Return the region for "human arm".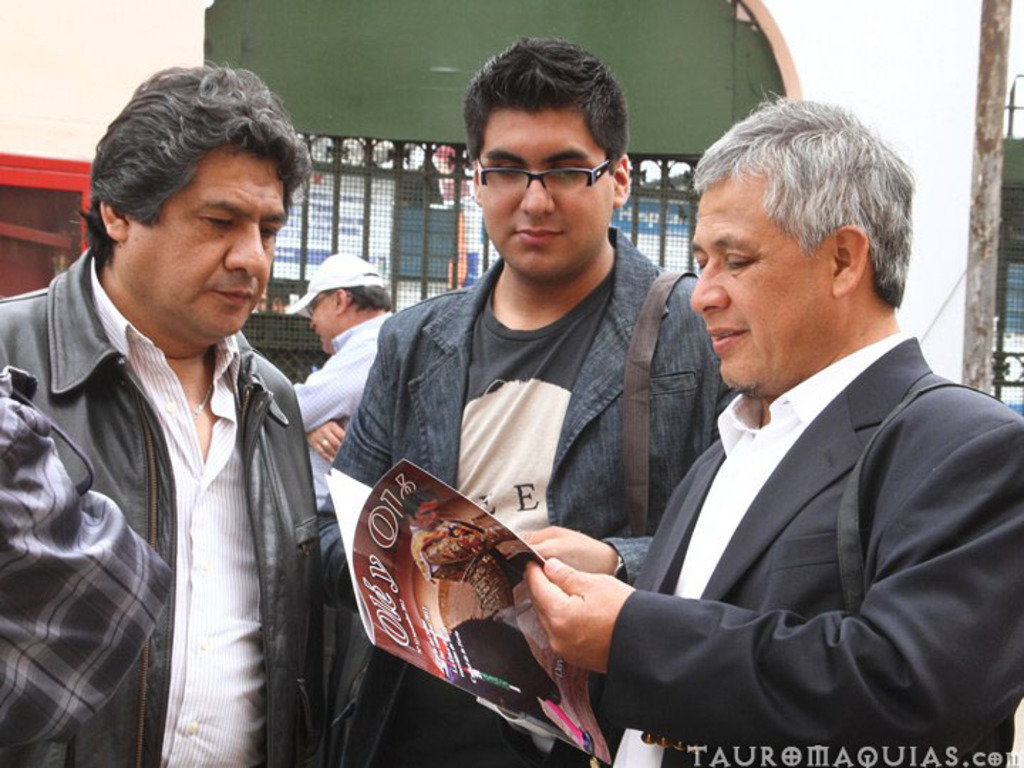
l=521, t=418, r=1023, b=759.
